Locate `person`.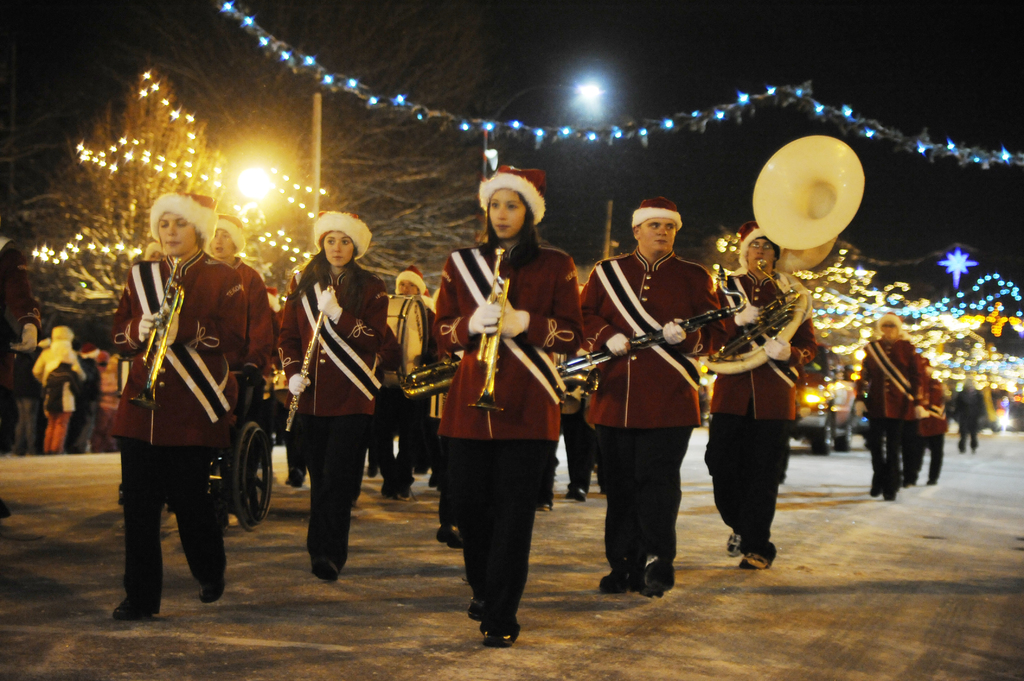
Bounding box: [x1=202, y1=212, x2=286, y2=541].
